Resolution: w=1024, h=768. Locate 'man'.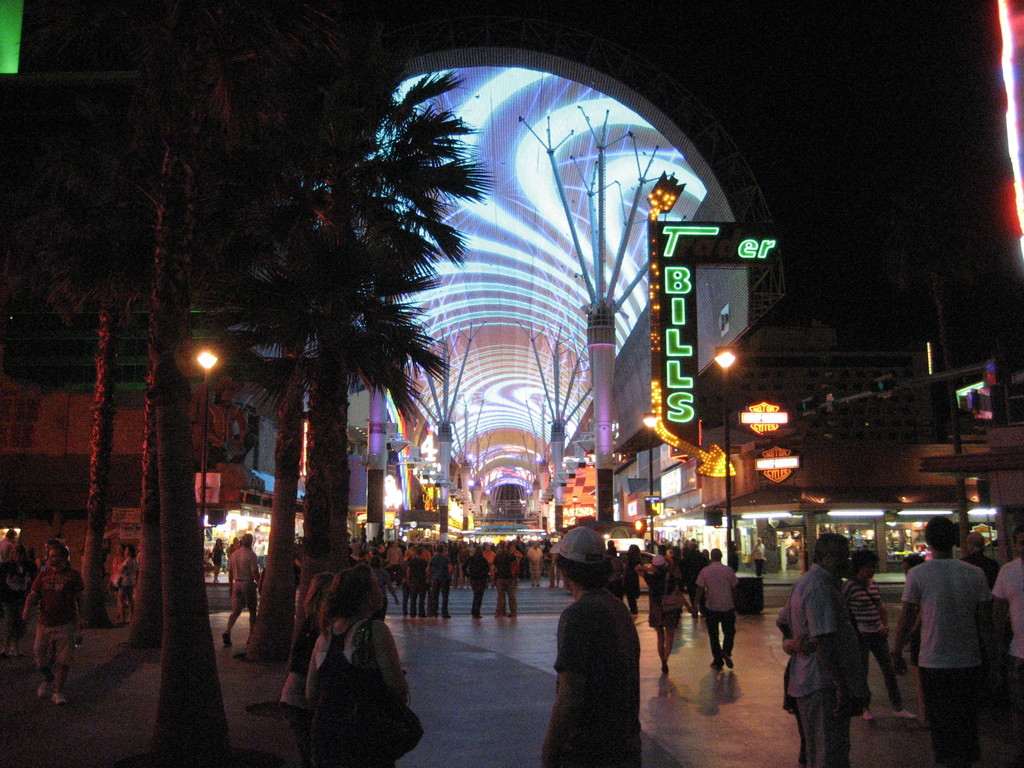
219 536 260 644.
